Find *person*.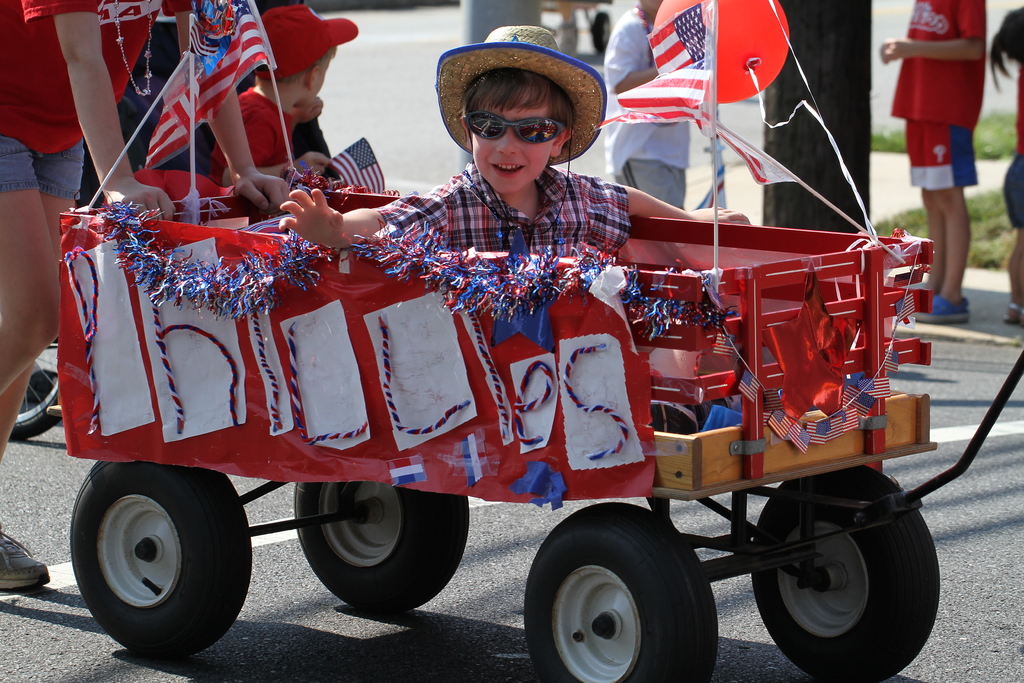
left=876, top=0, right=986, bottom=323.
